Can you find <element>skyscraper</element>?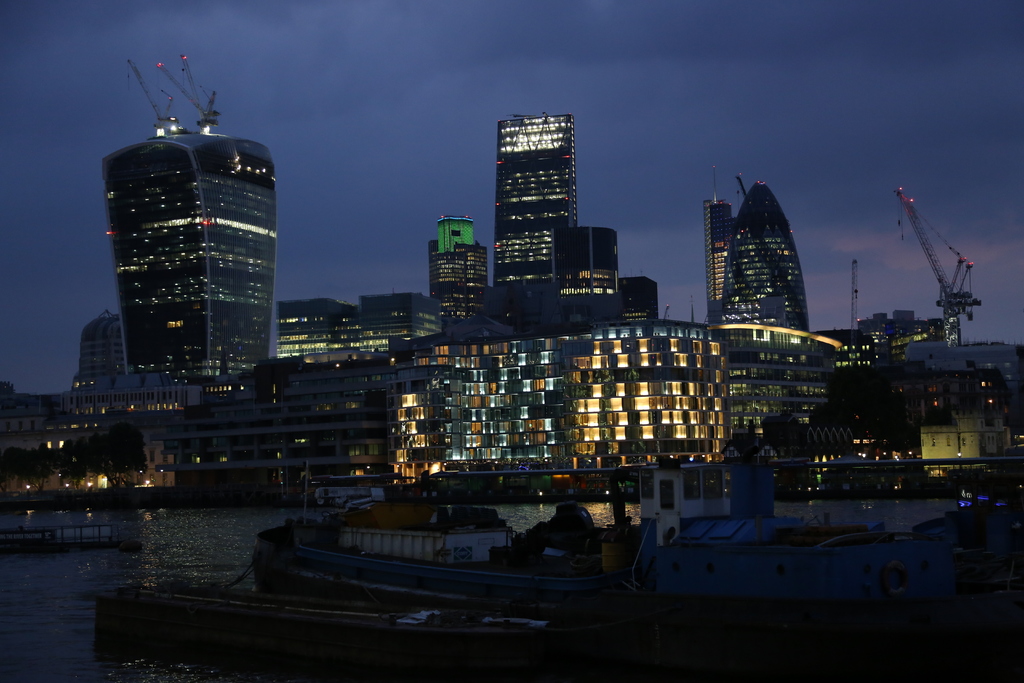
Yes, bounding box: rect(102, 129, 271, 373).
